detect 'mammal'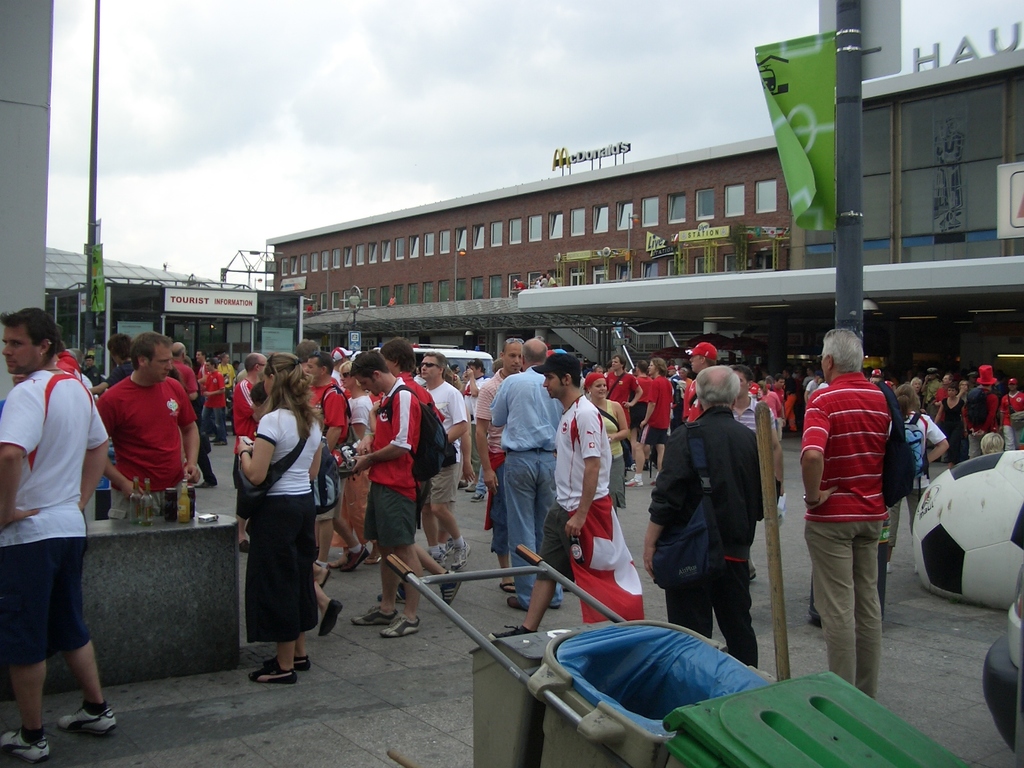
x1=88, y1=328, x2=191, y2=554
